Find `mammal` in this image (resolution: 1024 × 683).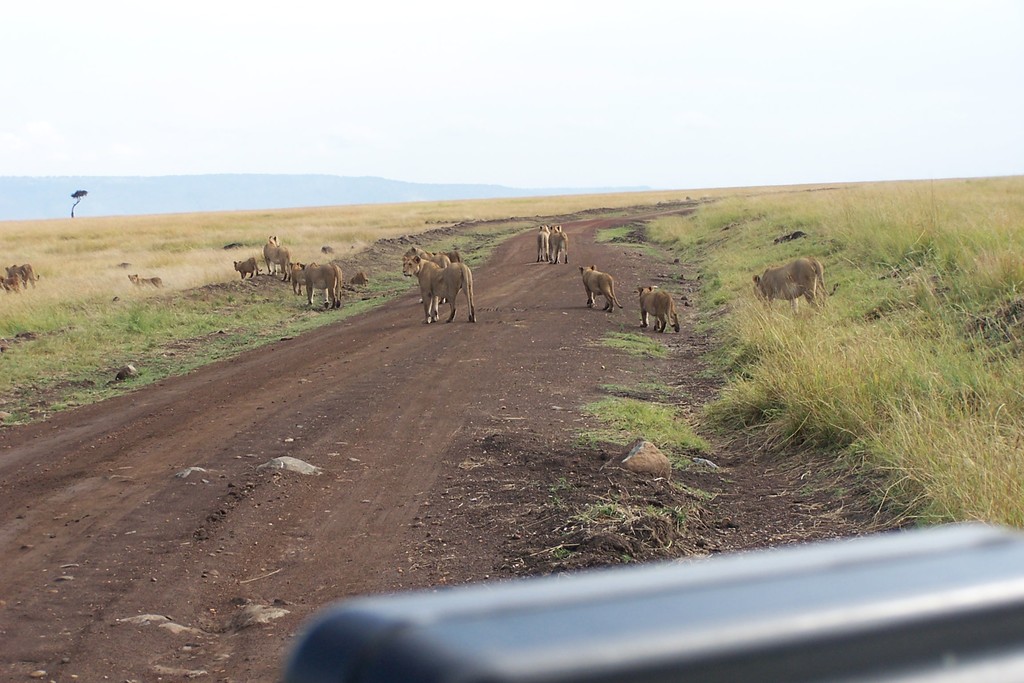
(579, 263, 623, 312).
